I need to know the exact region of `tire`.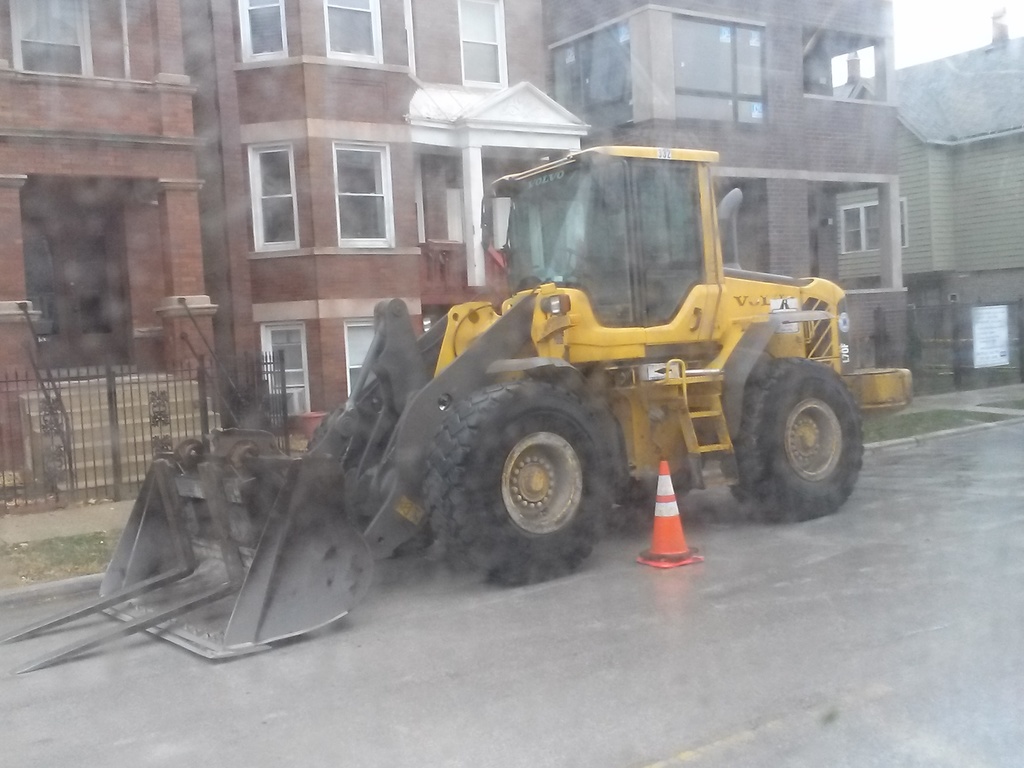
Region: 721/356/865/521.
